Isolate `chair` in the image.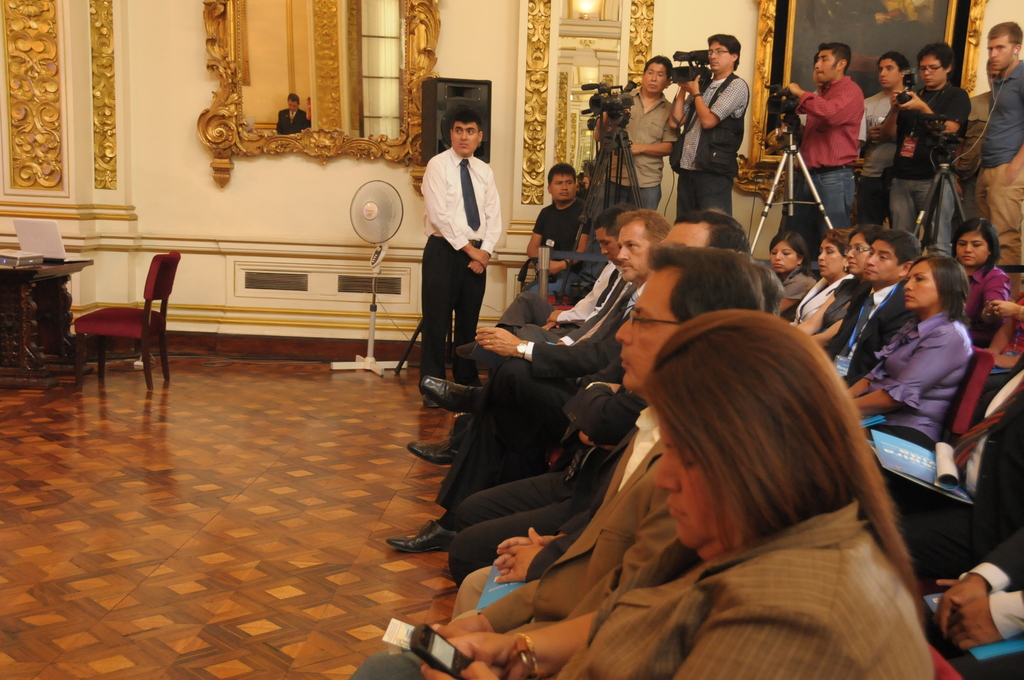
Isolated region: region(60, 238, 167, 396).
